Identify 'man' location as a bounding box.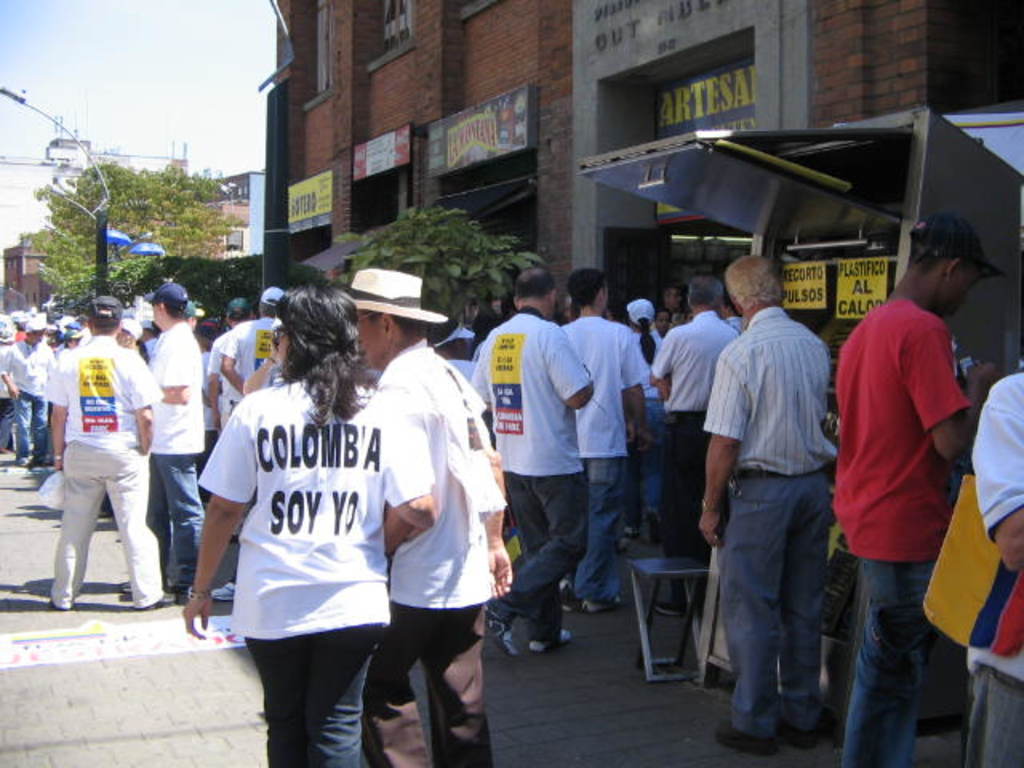
rect(826, 211, 1006, 766).
